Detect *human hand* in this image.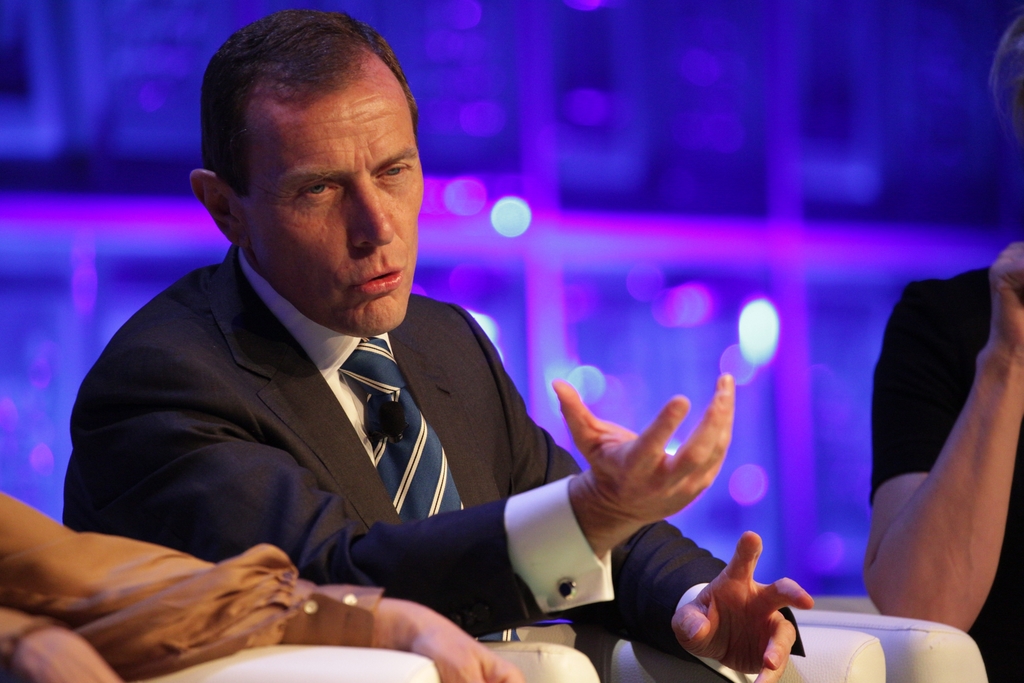
Detection: 986 240 1023 368.
